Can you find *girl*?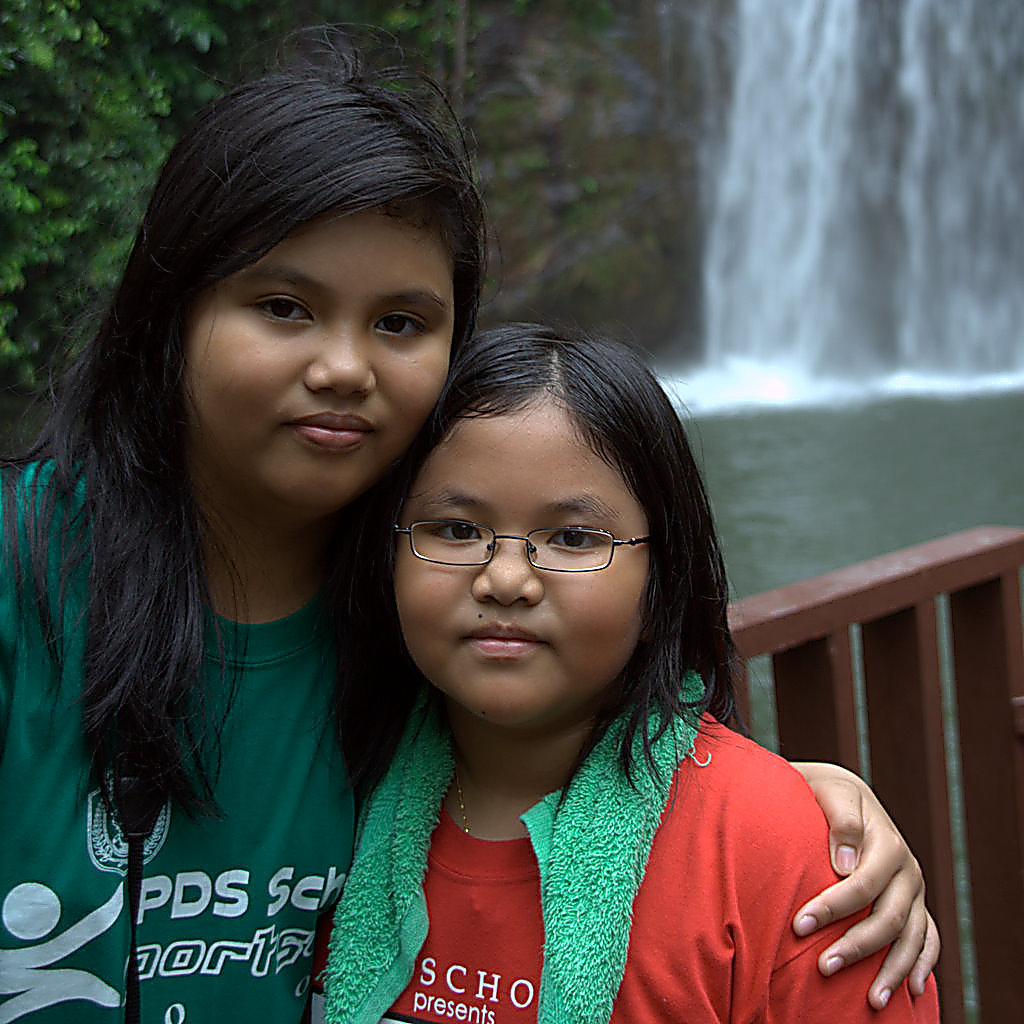
Yes, bounding box: x1=306, y1=318, x2=939, y2=1023.
